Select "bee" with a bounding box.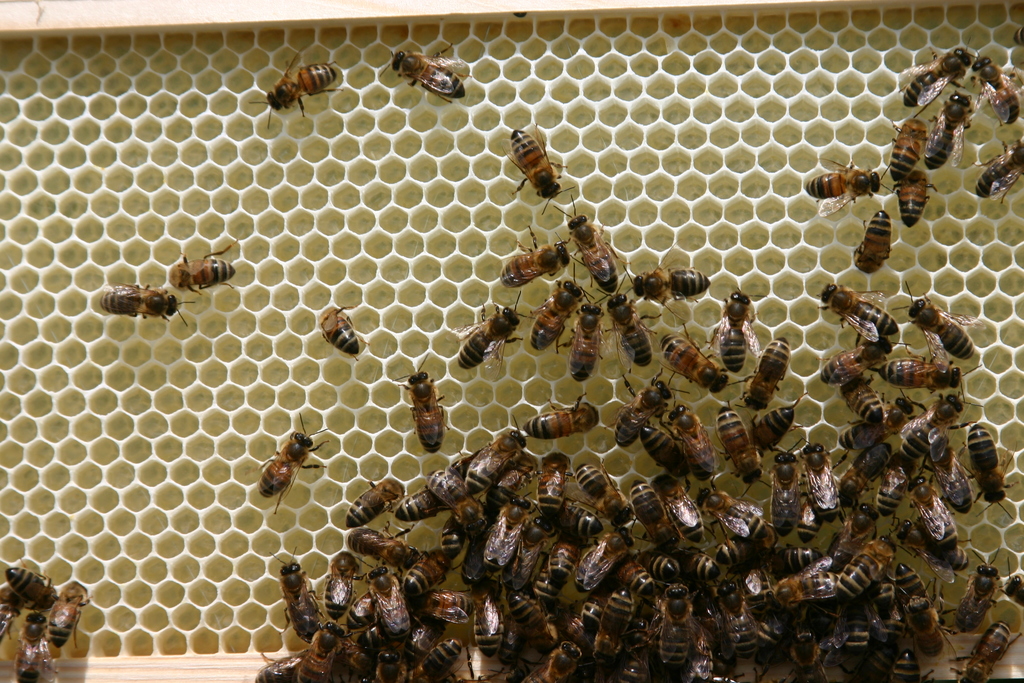
detection(952, 420, 1018, 522).
